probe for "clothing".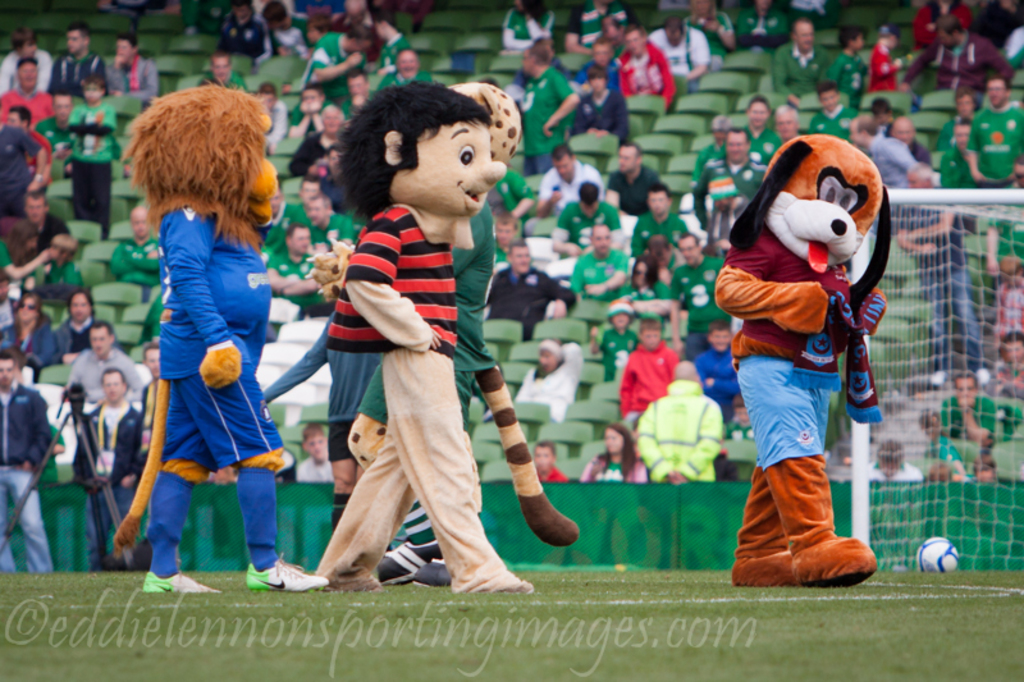
Probe result: region(118, 173, 271, 537).
